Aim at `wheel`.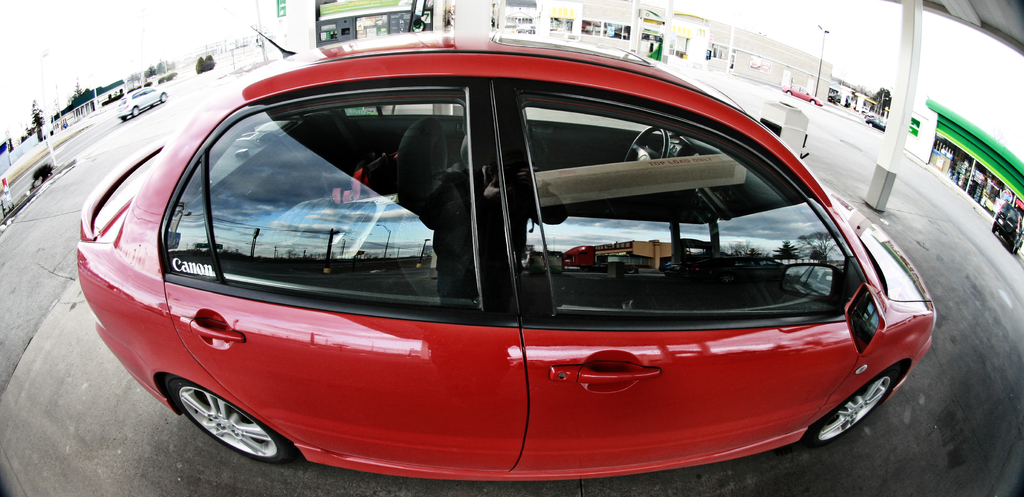
Aimed at 122, 116, 132, 123.
